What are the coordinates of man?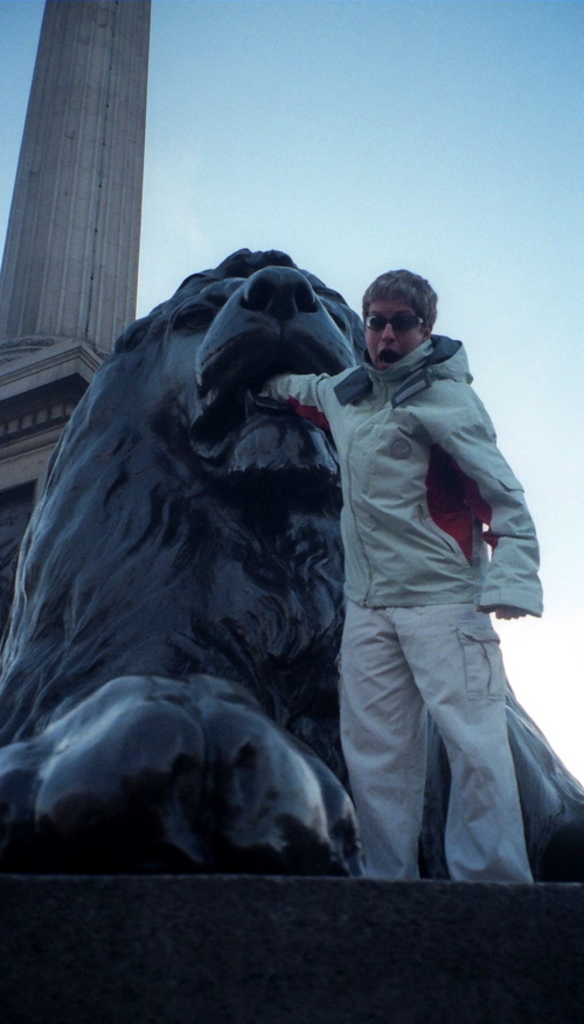
region(181, 226, 528, 894).
